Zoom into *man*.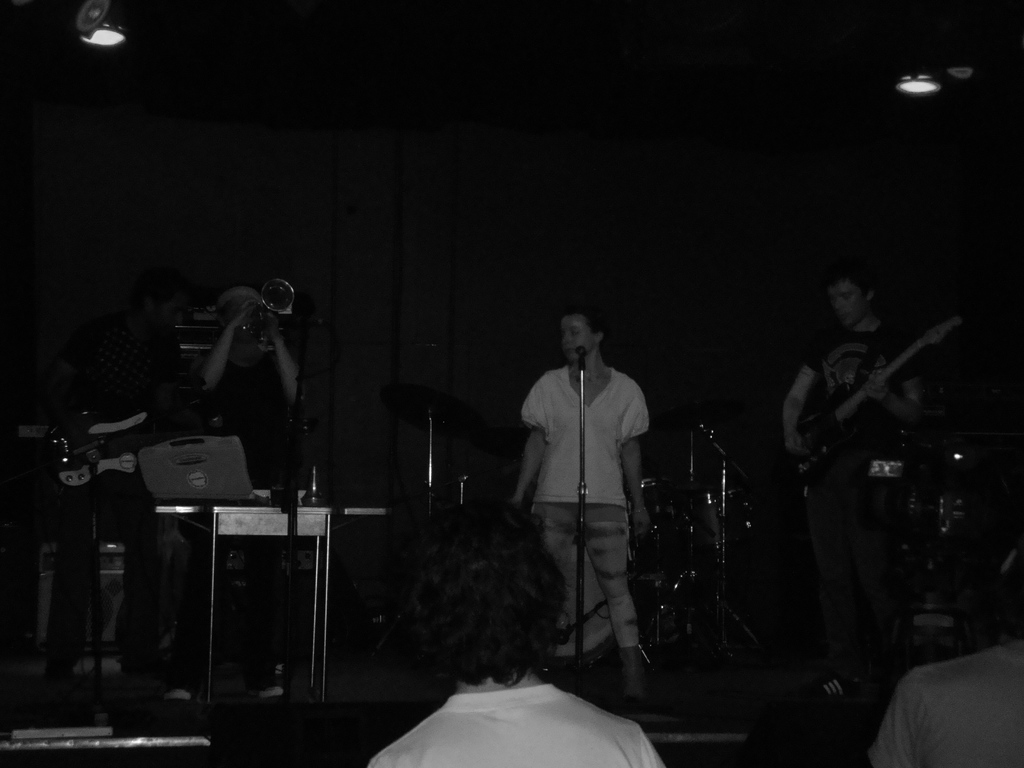
Zoom target: bbox=[783, 271, 927, 709].
